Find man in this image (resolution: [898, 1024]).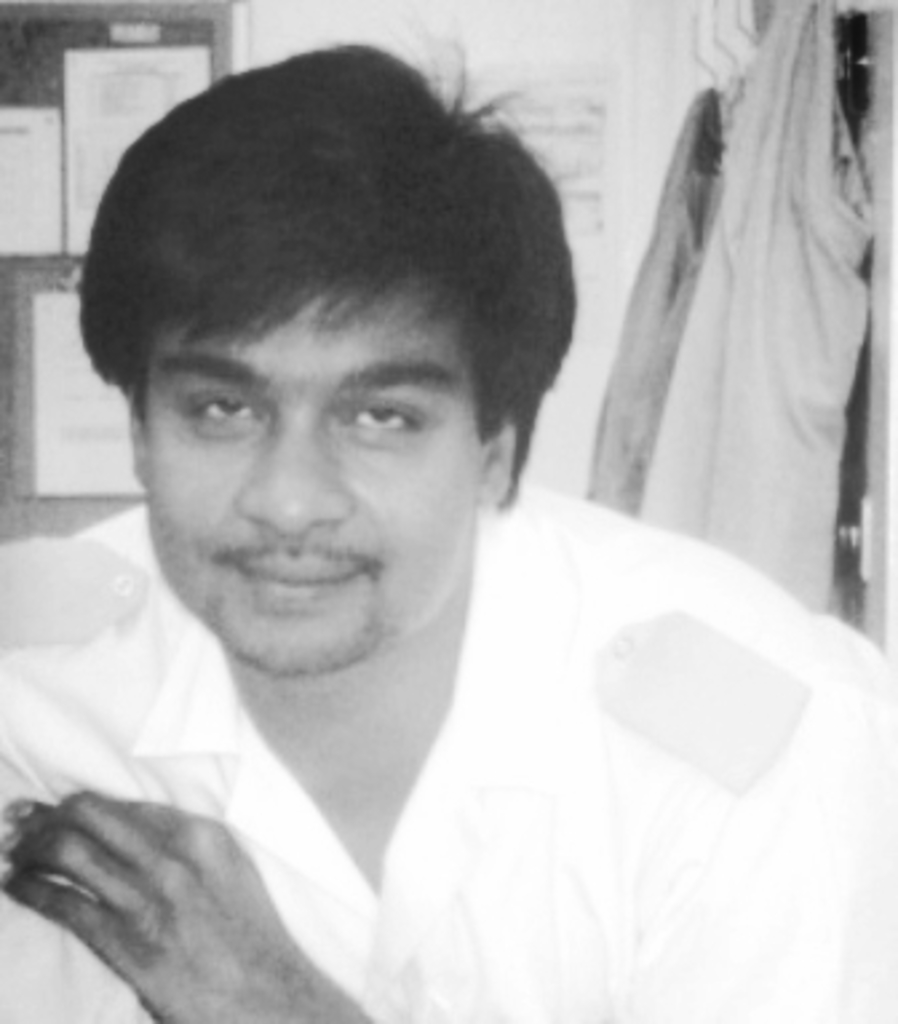
BBox(0, 48, 887, 1023).
